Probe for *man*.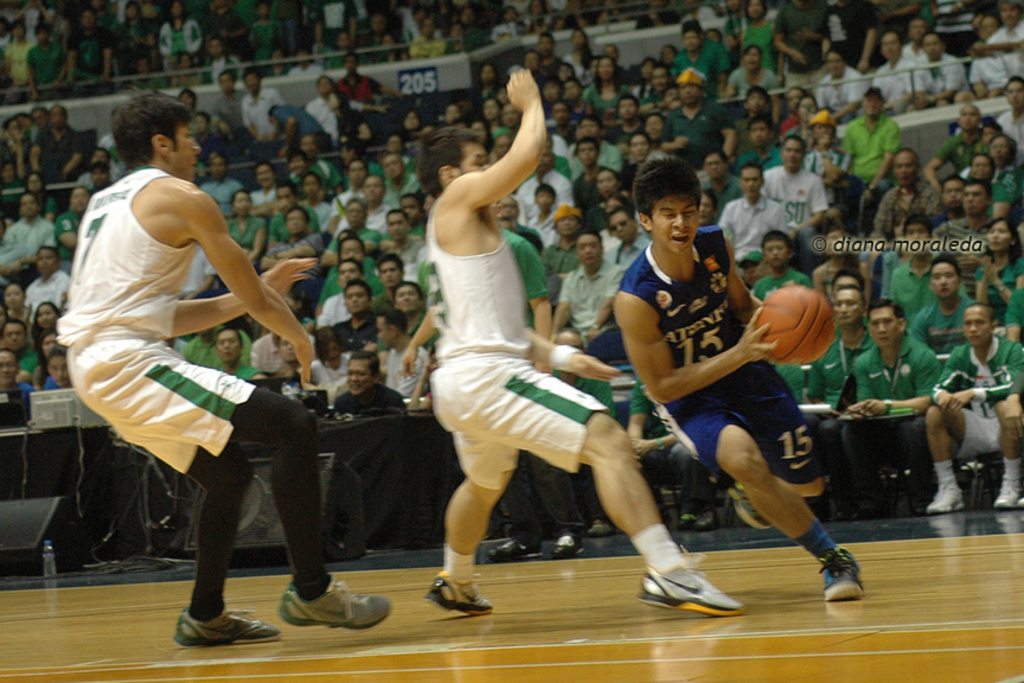
Probe result: [504,102,523,136].
